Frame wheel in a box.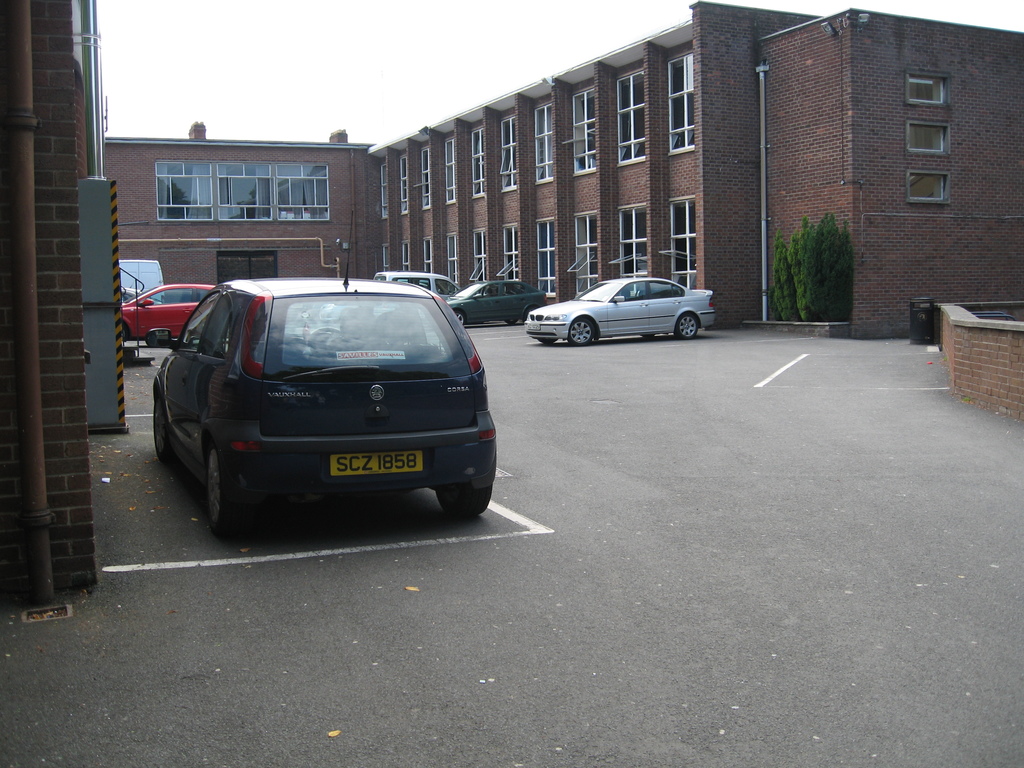
675,315,700,341.
